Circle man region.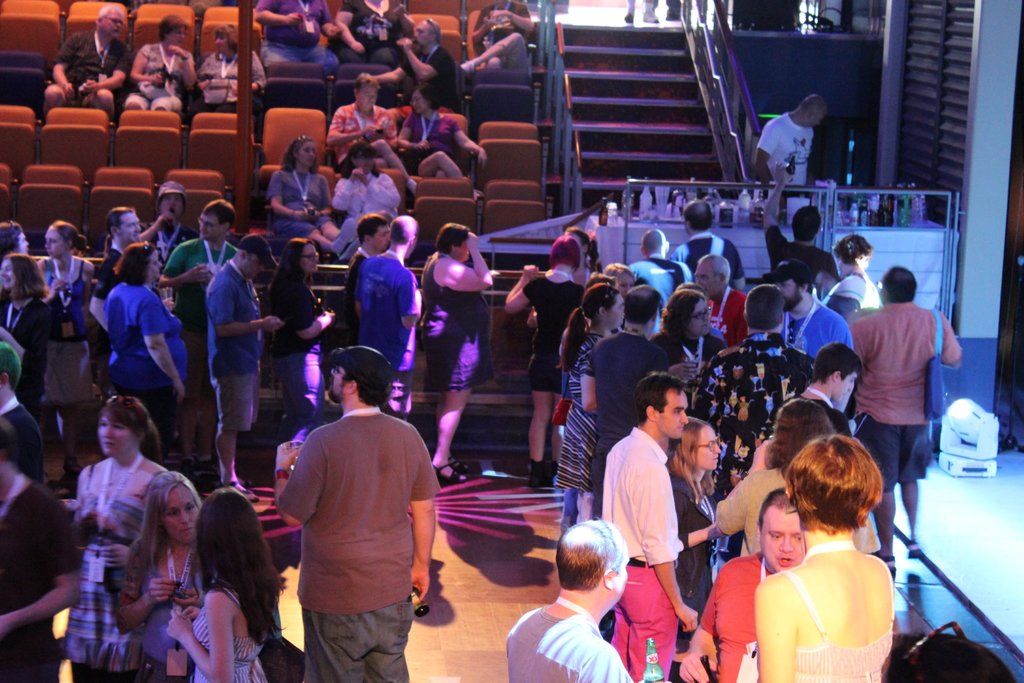
Region: <region>764, 161, 842, 286</region>.
